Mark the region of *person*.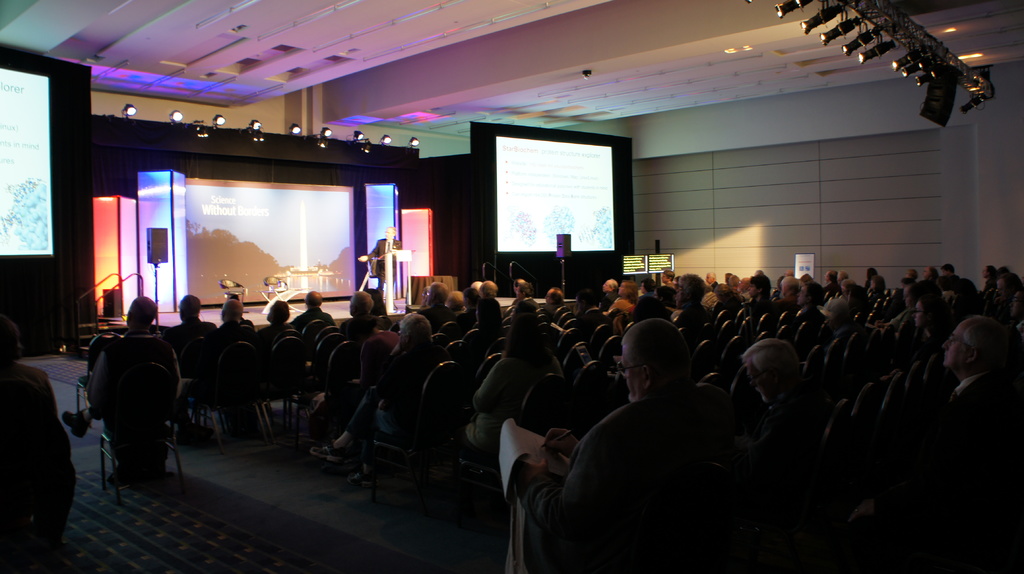
Region: bbox=[366, 222, 403, 313].
